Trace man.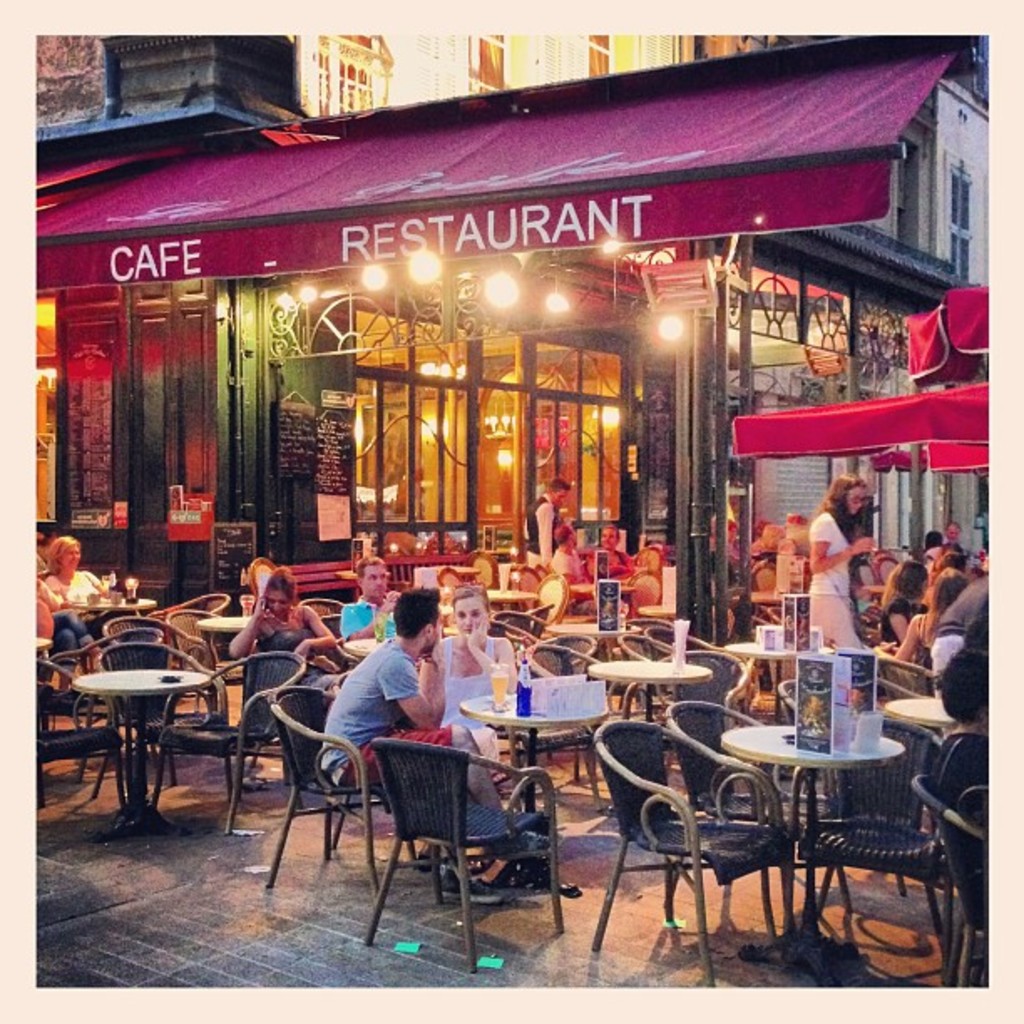
Traced to select_region(939, 520, 965, 561).
